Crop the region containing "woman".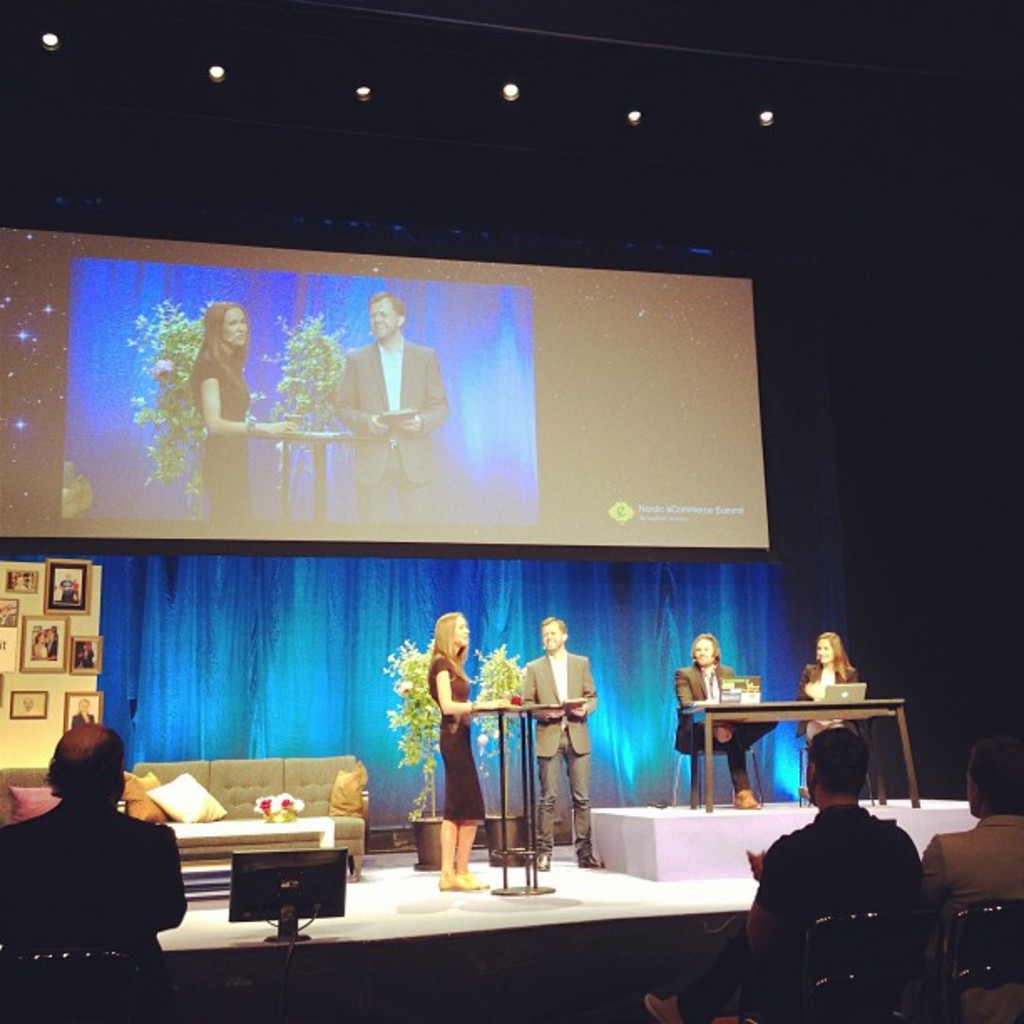
Crop region: bbox=[184, 301, 296, 522].
